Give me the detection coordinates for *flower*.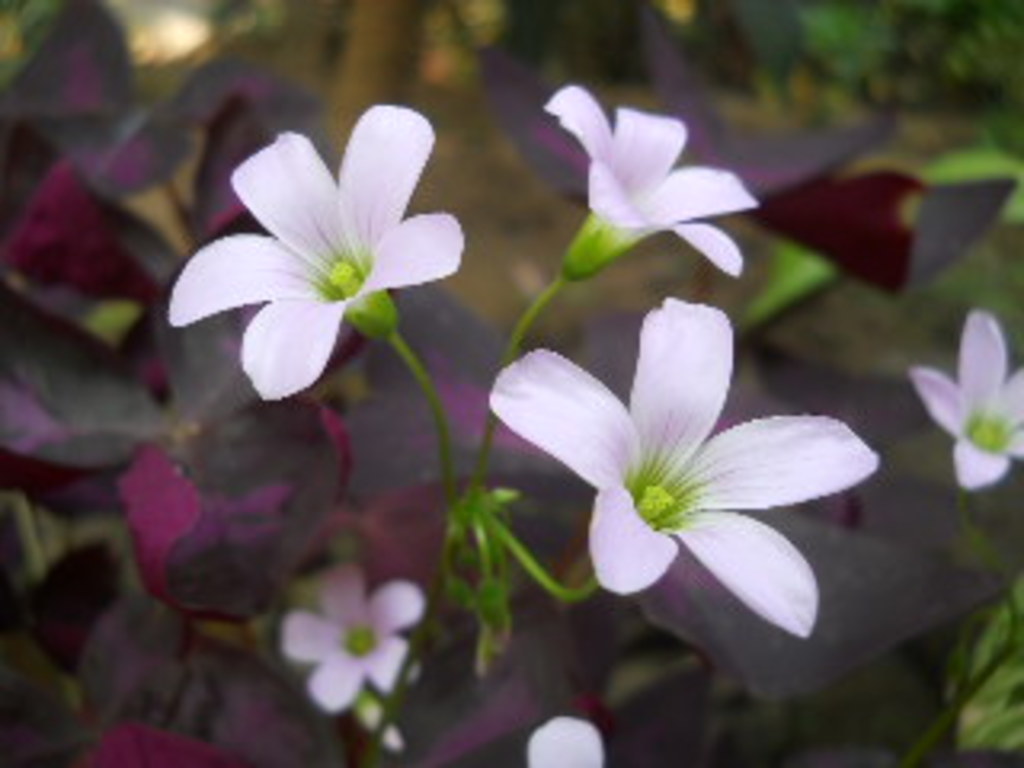
bbox=[282, 560, 426, 714].
